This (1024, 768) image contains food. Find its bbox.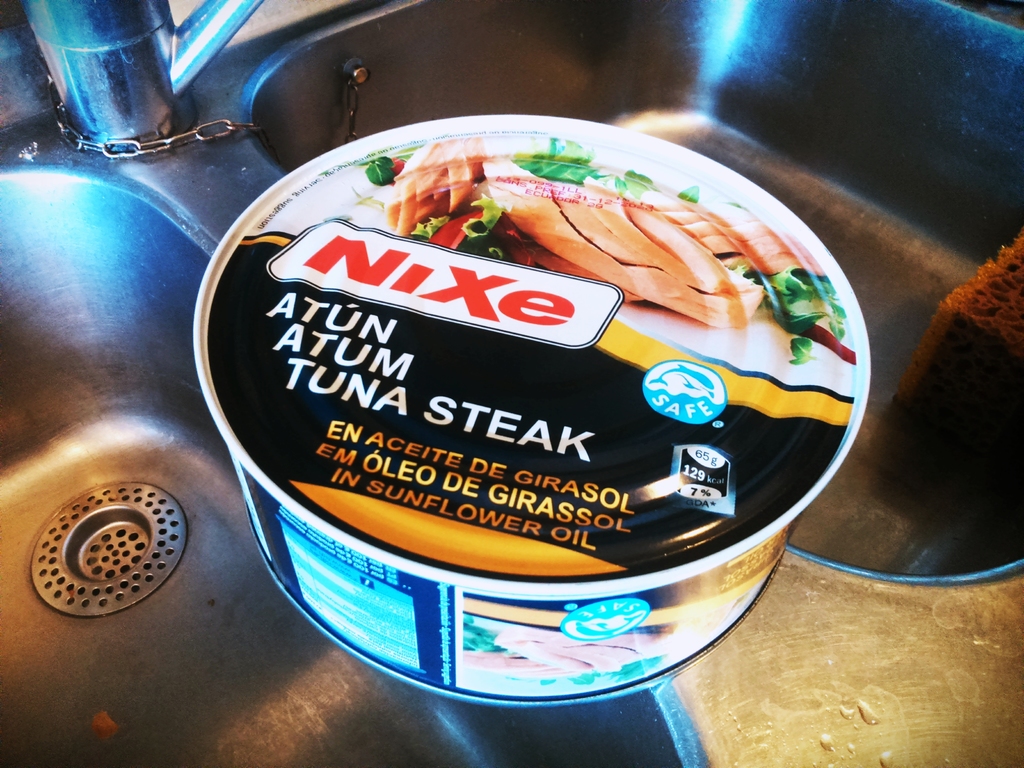
362 139 854 365.
